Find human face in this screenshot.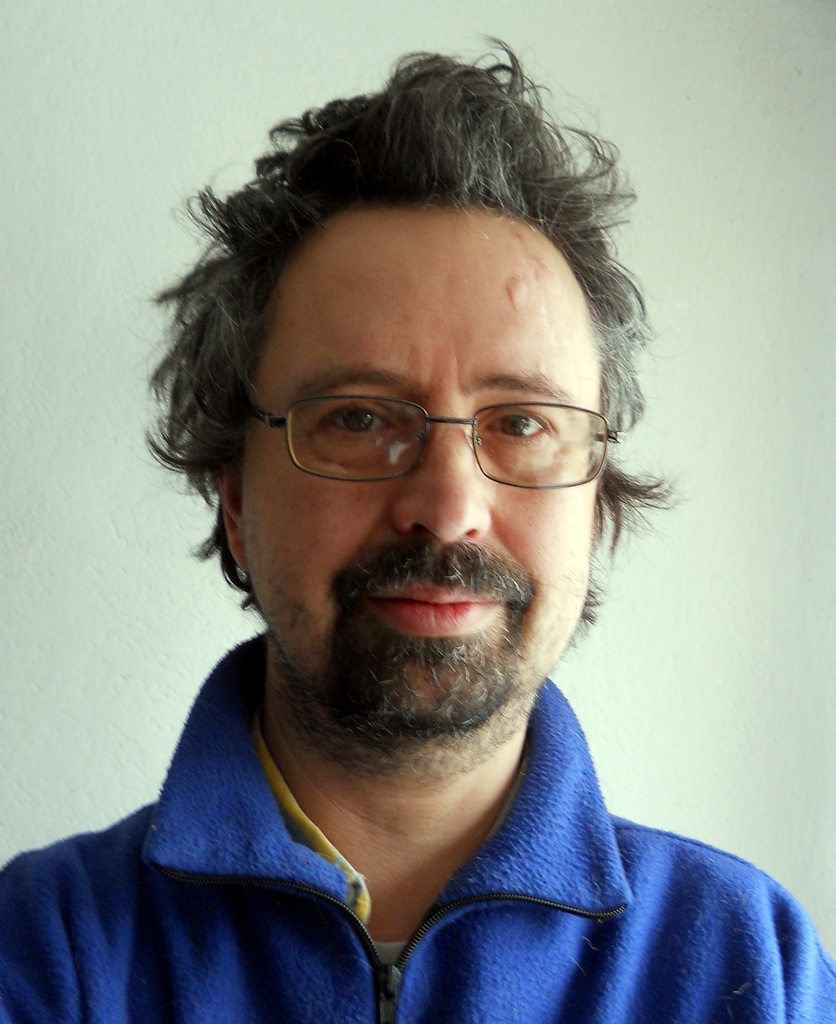
The bounding box for human face is box=[239, 213, 592, 755].
